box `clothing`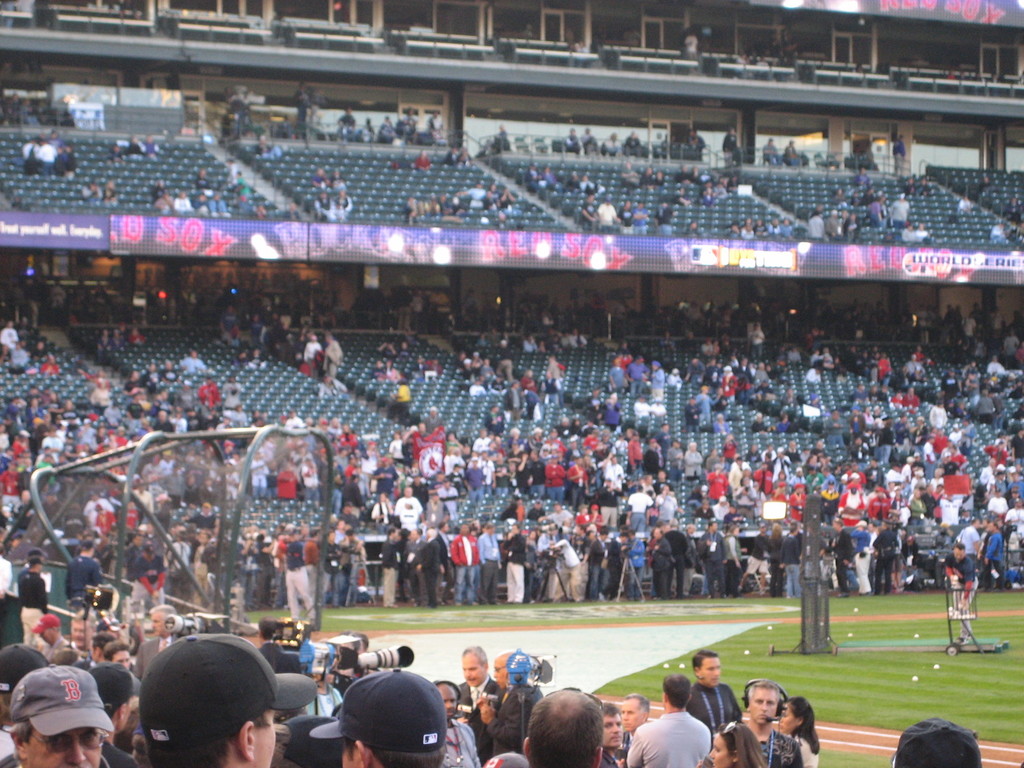
bbox=[67, 553, 100, 610]
